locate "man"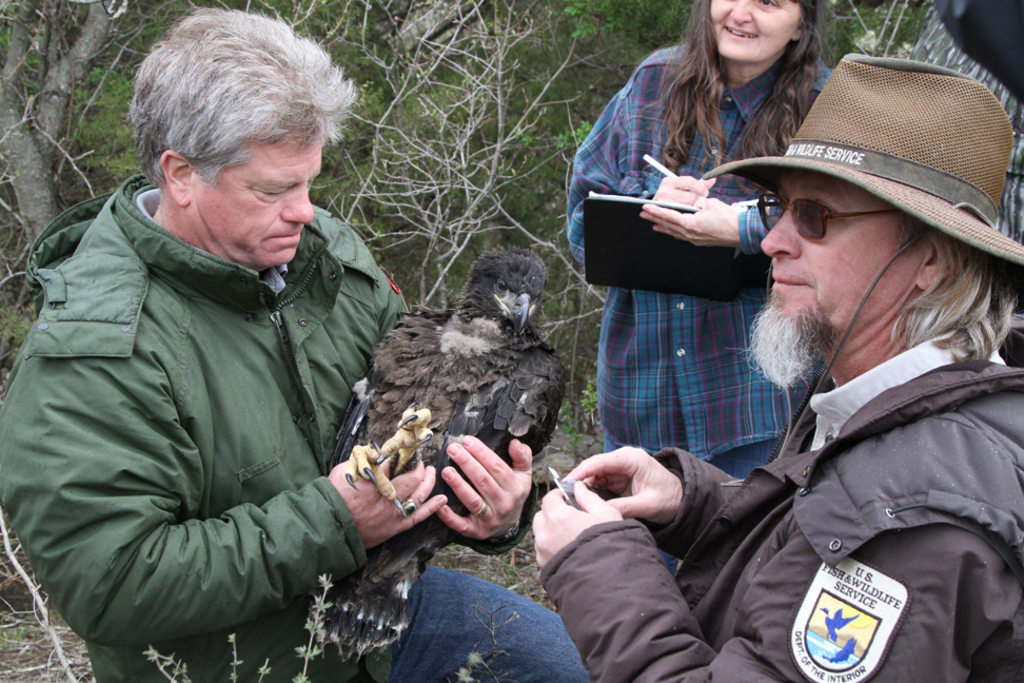
{"left": 0, "top": 3, "right": 585, "bottom": 682}
